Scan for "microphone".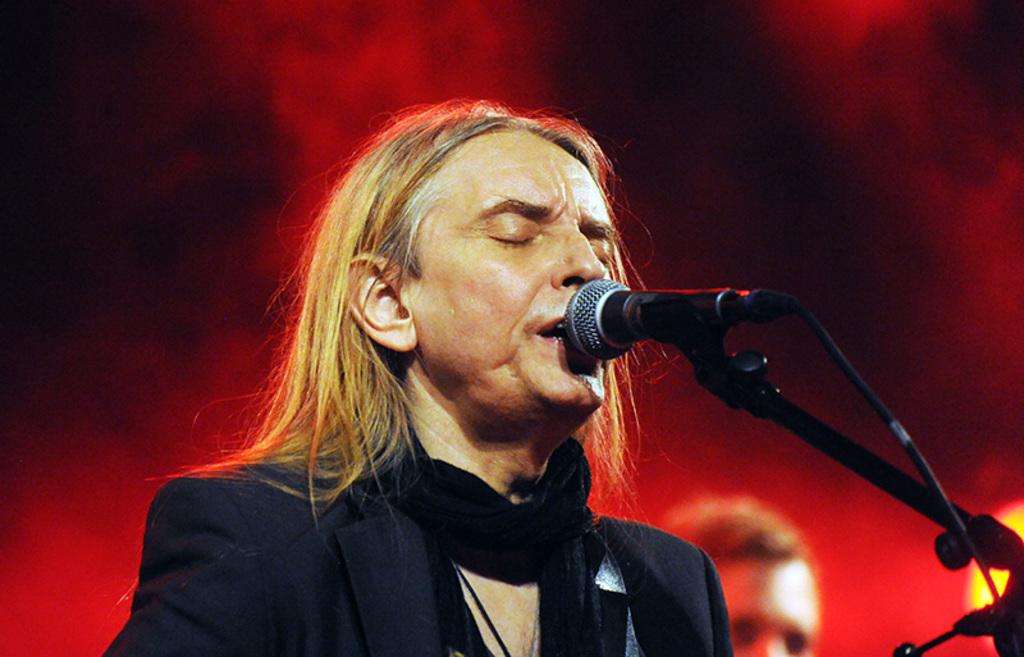
Scan result: bbox=[567, 286, 826, 405].
